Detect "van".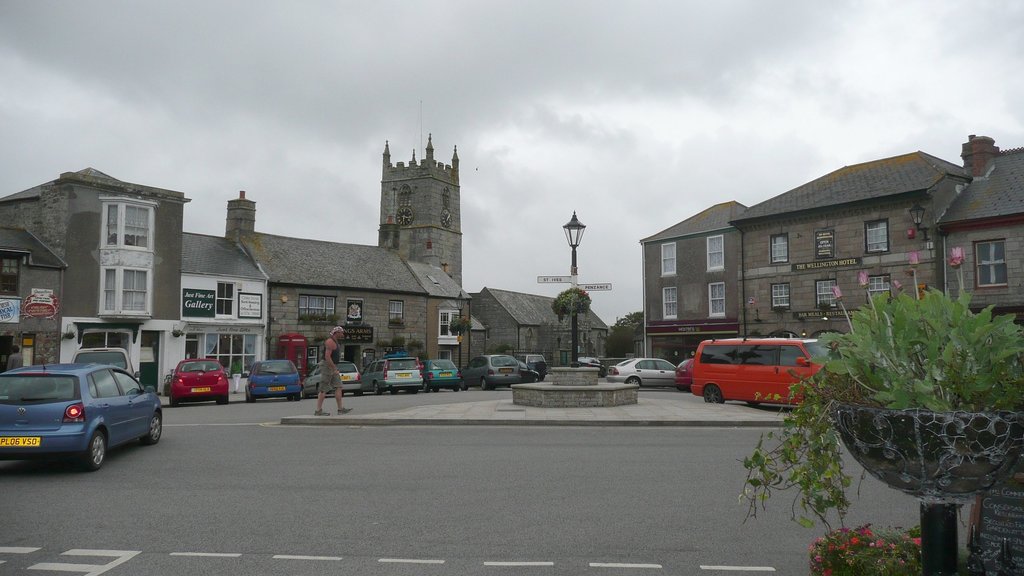
Detected at bbox(689, 335, 856, 415).
